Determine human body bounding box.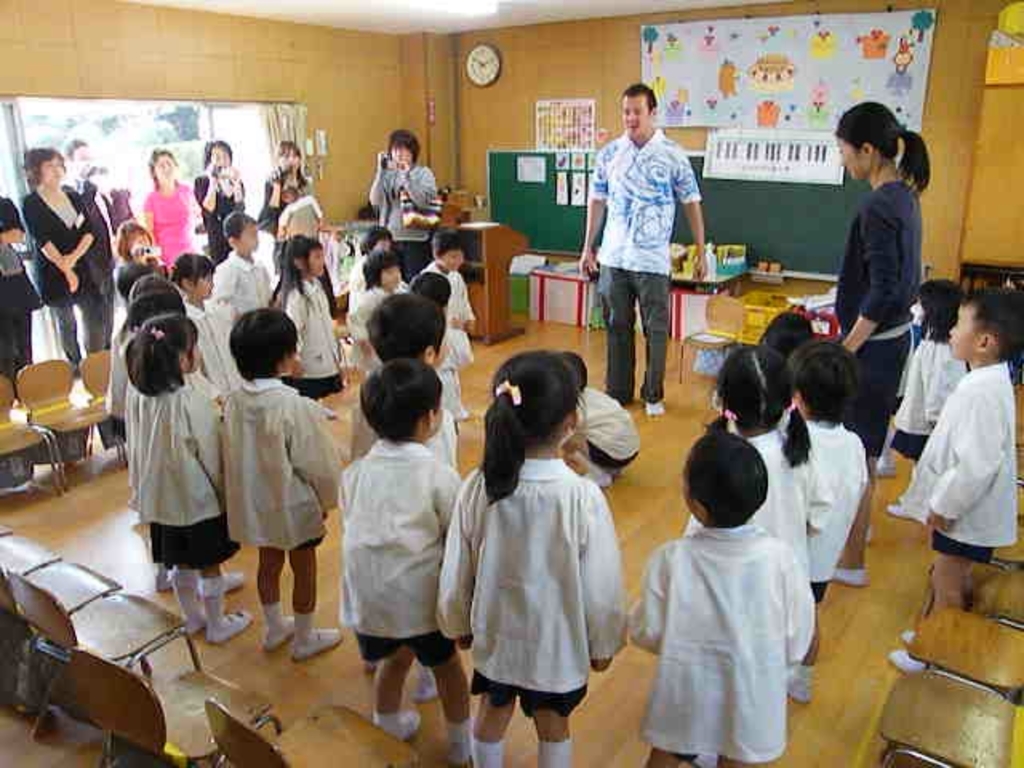
Determined: [left=194, top=176, right=253, bottom=270].
